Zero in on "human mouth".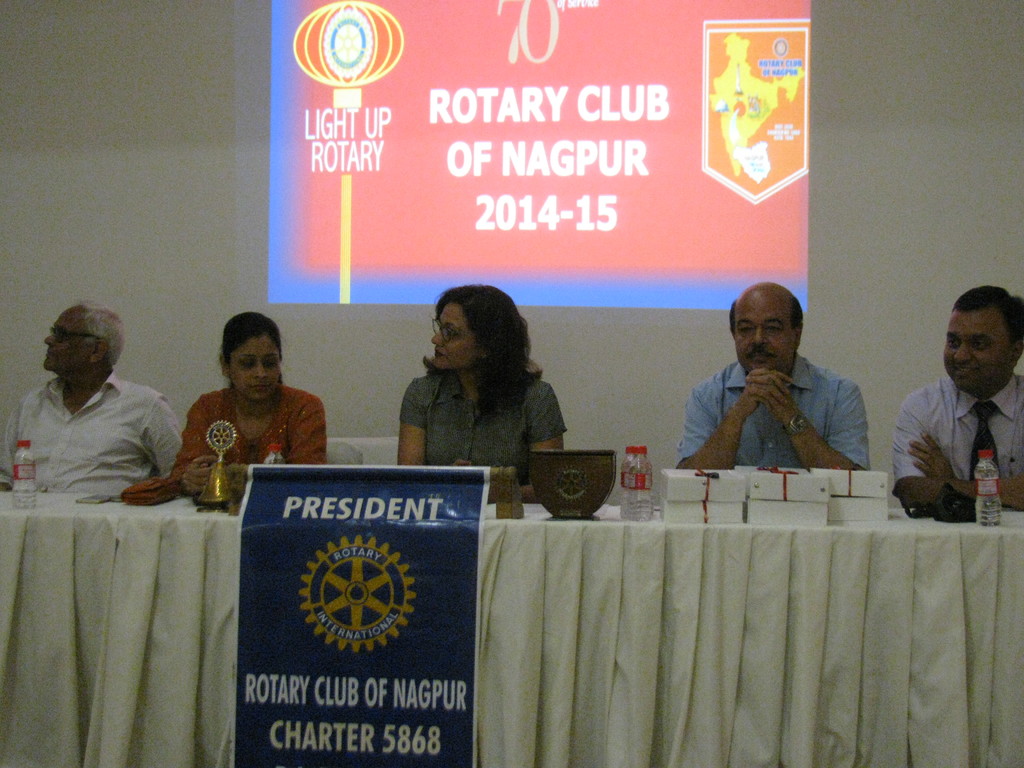
Zeroed in: crop(433, 352, 448, 358).
